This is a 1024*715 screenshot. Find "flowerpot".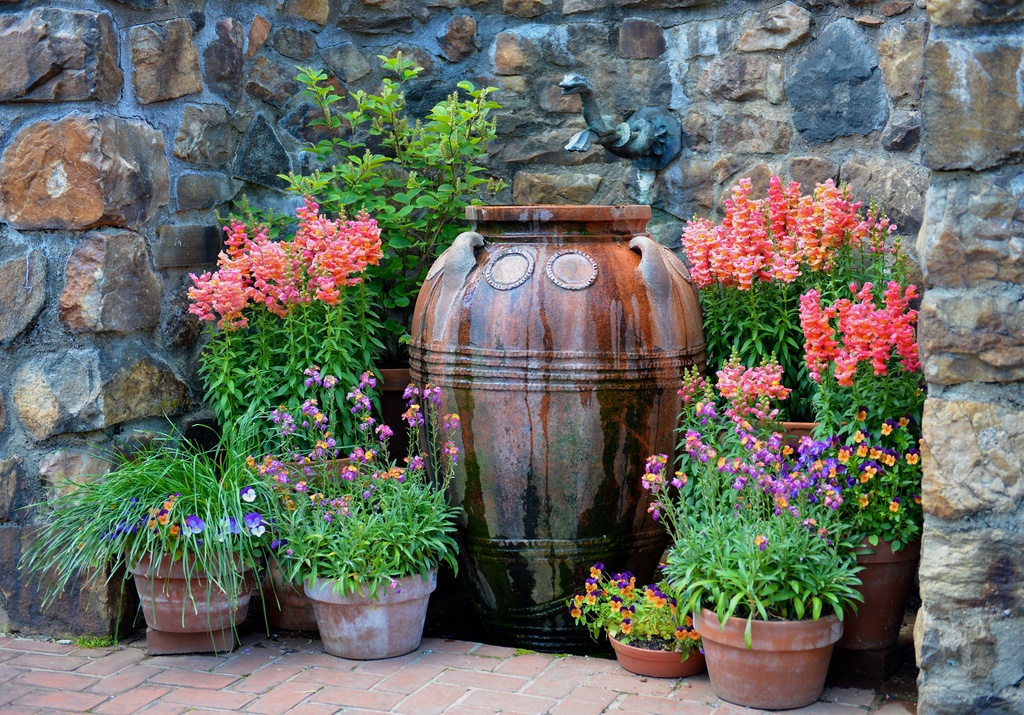
Bounding box: (x1=687, y1=601, x2=846, y2=714).
